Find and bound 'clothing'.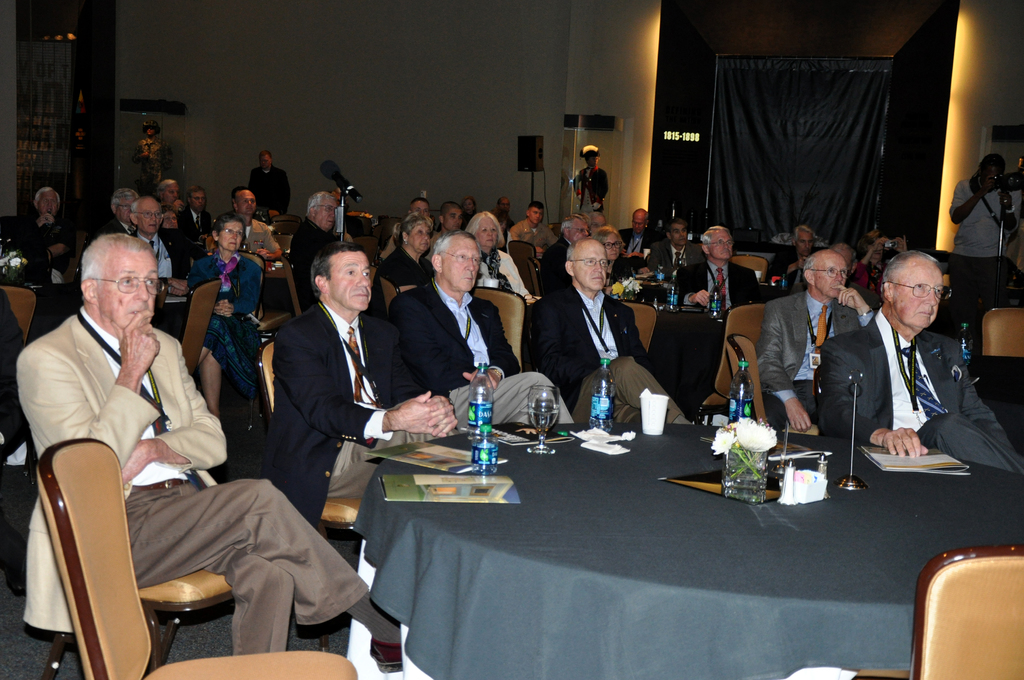
Bound: bbox=[571, 164, 609, 216].
